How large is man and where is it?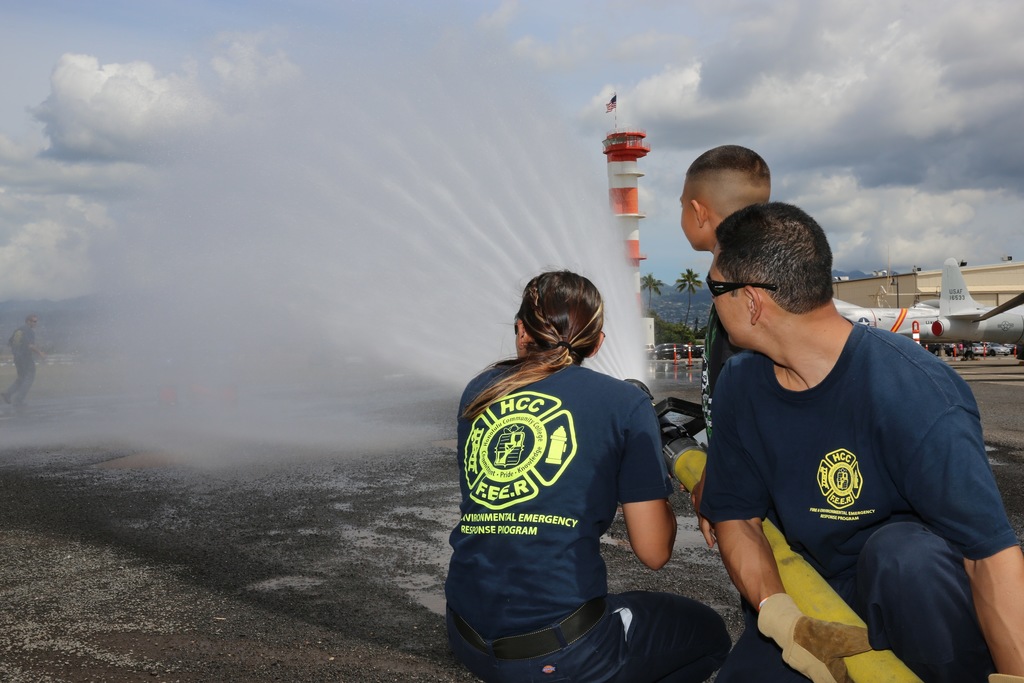
Bounding box: (697,188,998,671).
